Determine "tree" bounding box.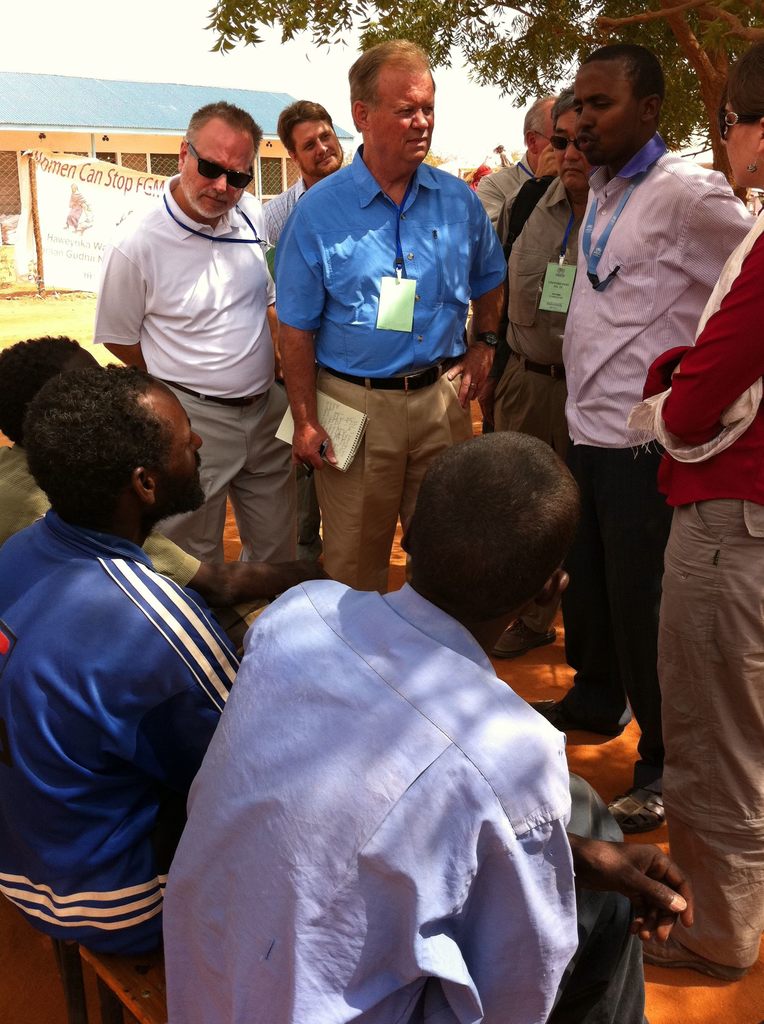
Determined: <box>205,0,763,175</box>.
